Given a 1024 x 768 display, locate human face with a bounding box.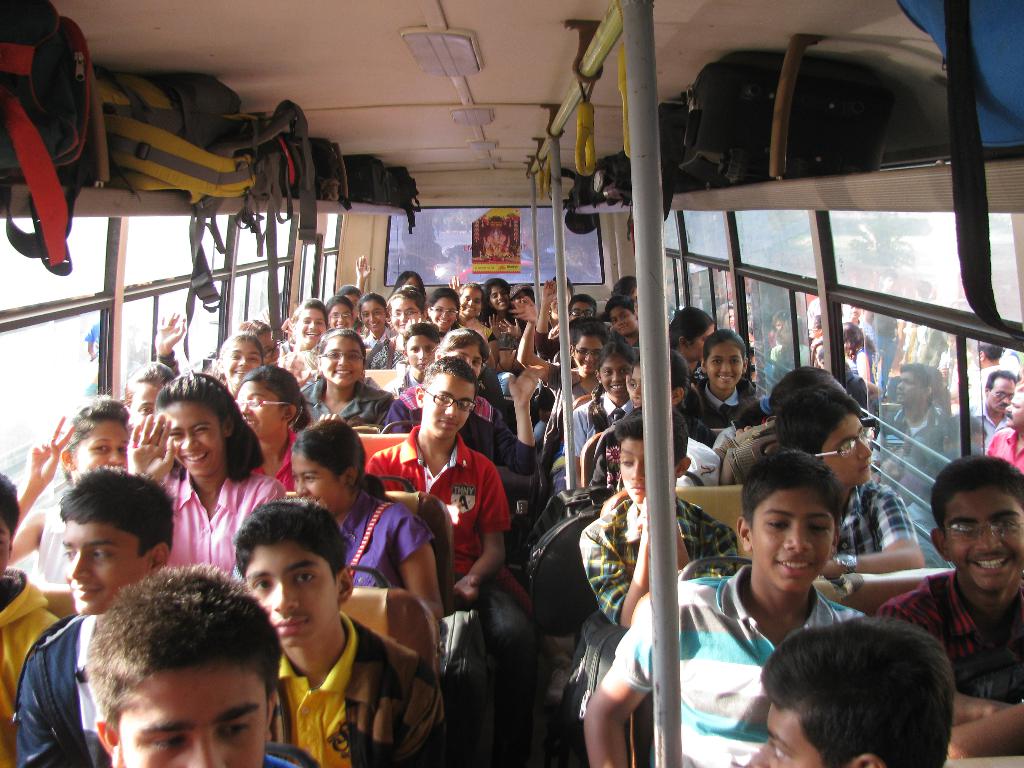
Located: rect(411, 336, 440, 367).
